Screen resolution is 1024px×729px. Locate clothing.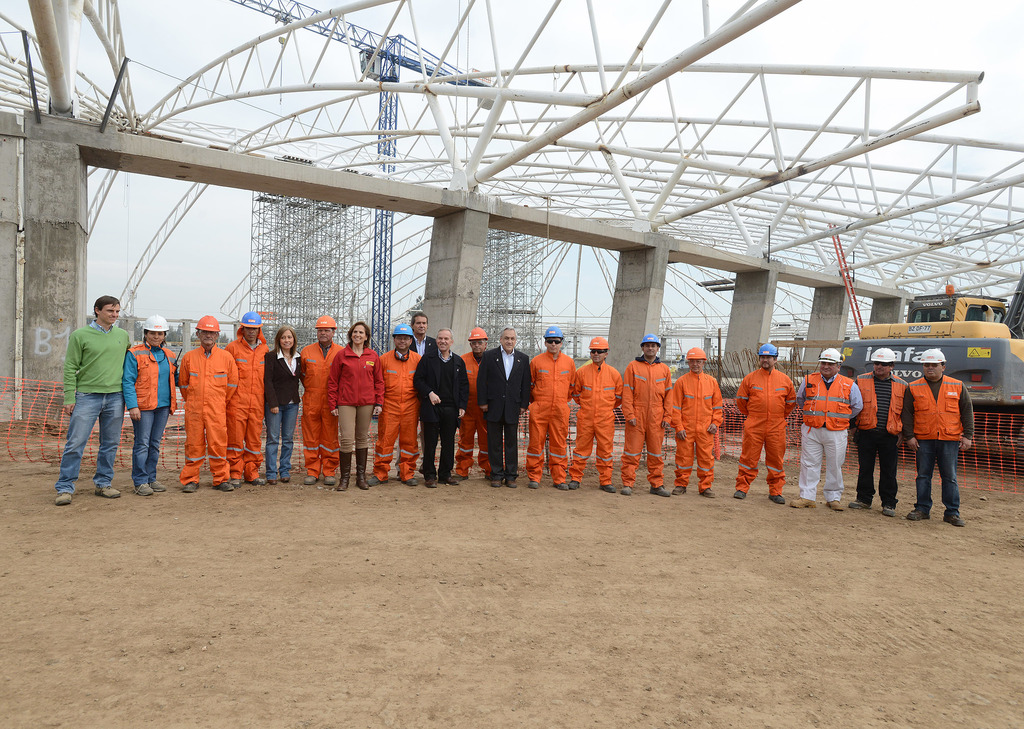
BBox(742, 354, 804, 495).
